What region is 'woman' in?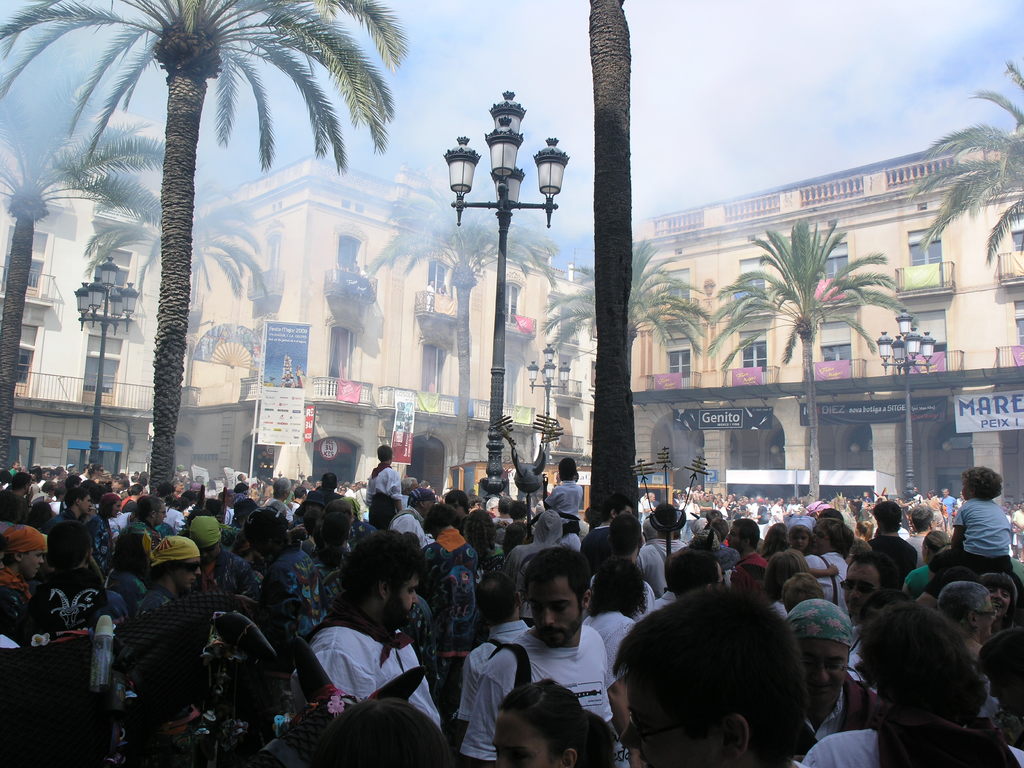
769/498/778/509.
